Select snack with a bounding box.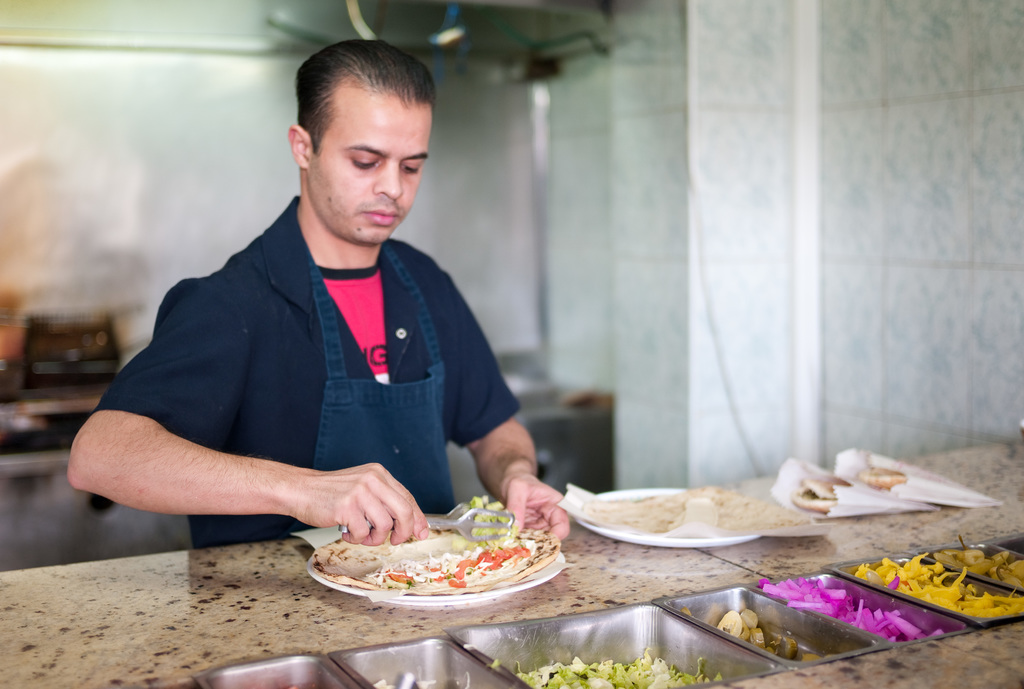
(314, 486, 554, 590).
